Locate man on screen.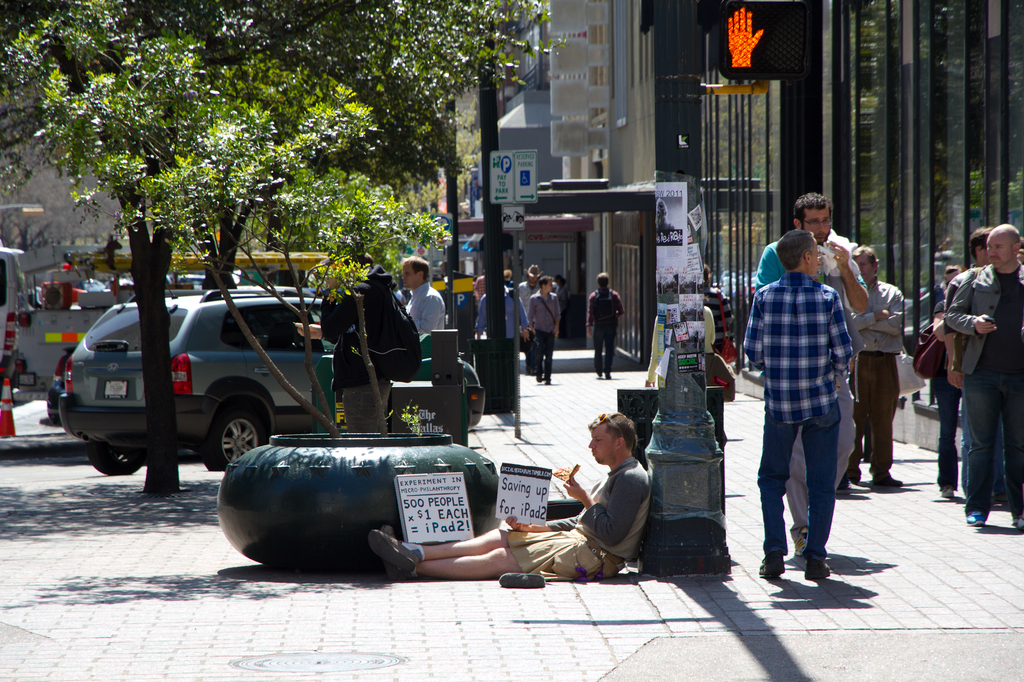
On screen at rect(943, 226, 998, 511).
